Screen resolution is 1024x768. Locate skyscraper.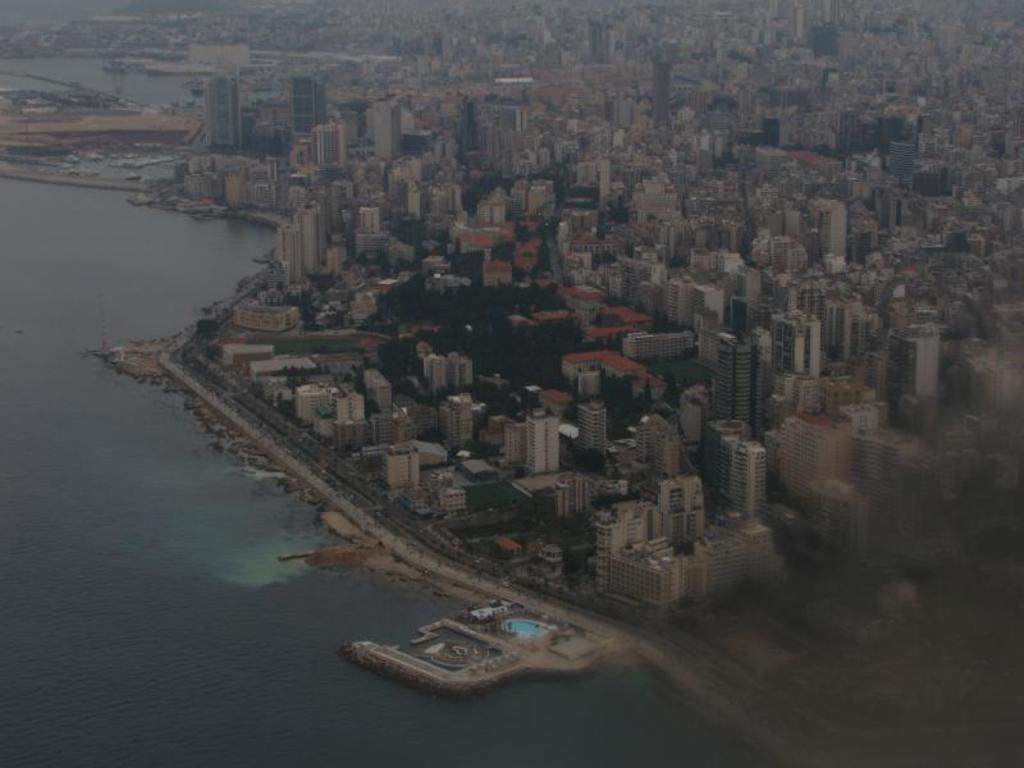
{"left": 566, "top": 351, "right": 664, "bottom": 403}.
